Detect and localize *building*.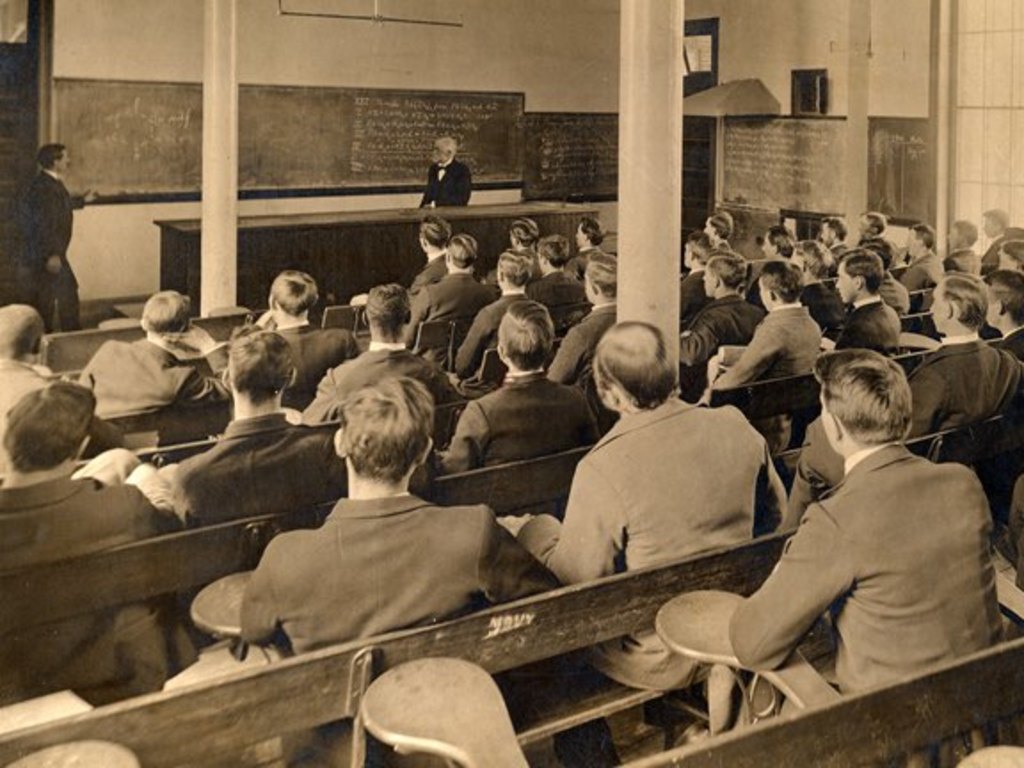
Localized at rect(0, 0, 1022, 766).
